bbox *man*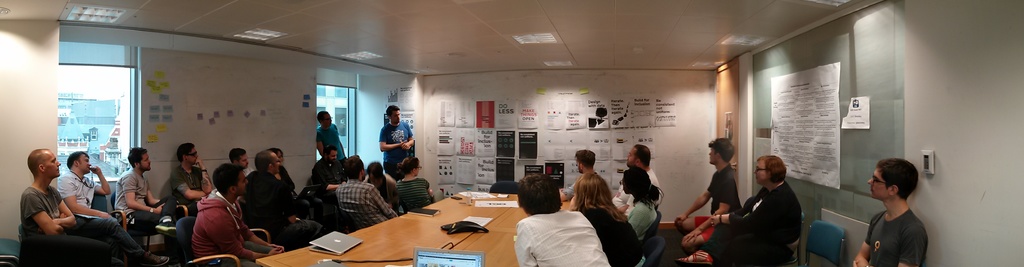
[x1=332, y1=152, x2=398, y2=227]
